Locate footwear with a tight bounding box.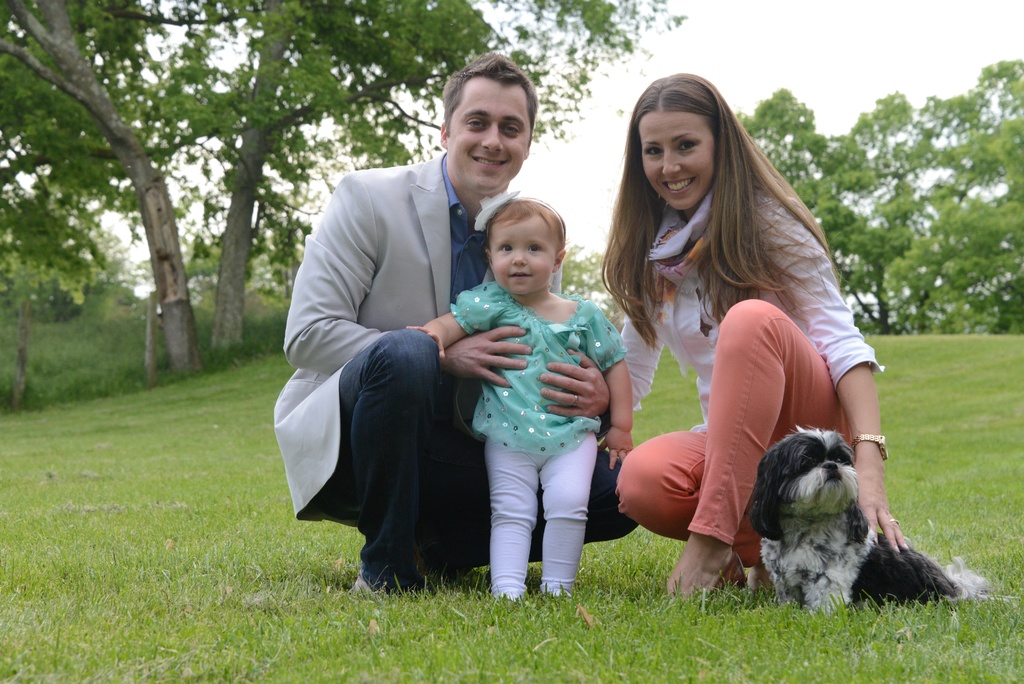
[436,567,486,586].
